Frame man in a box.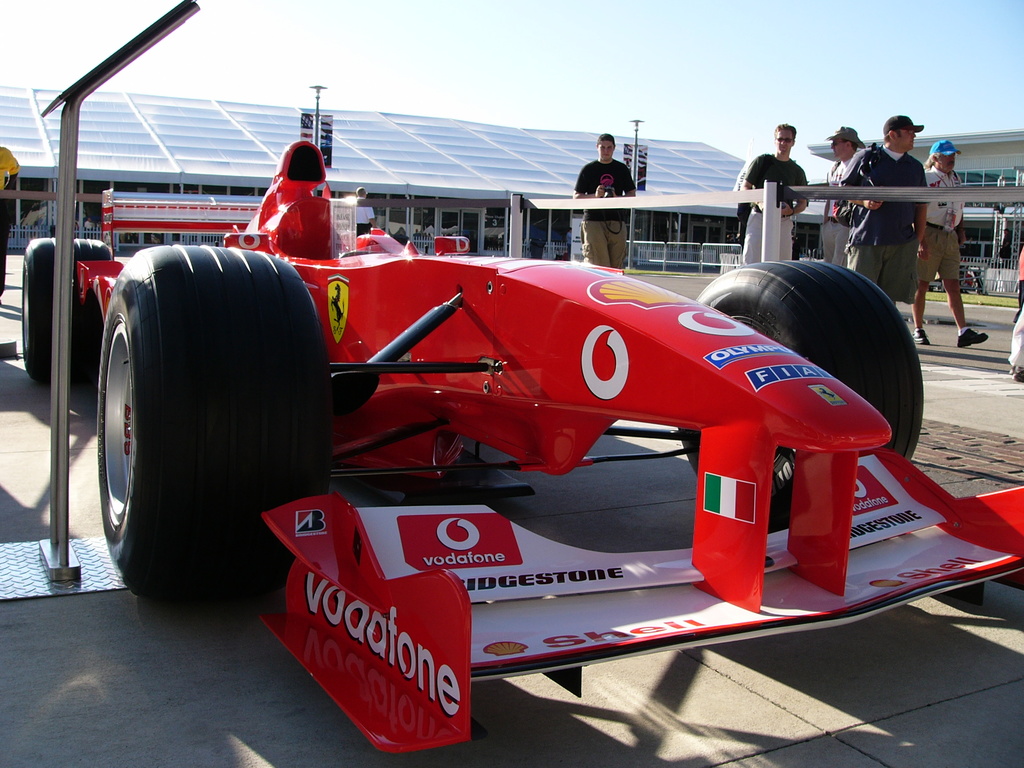
837 114 932 304.
